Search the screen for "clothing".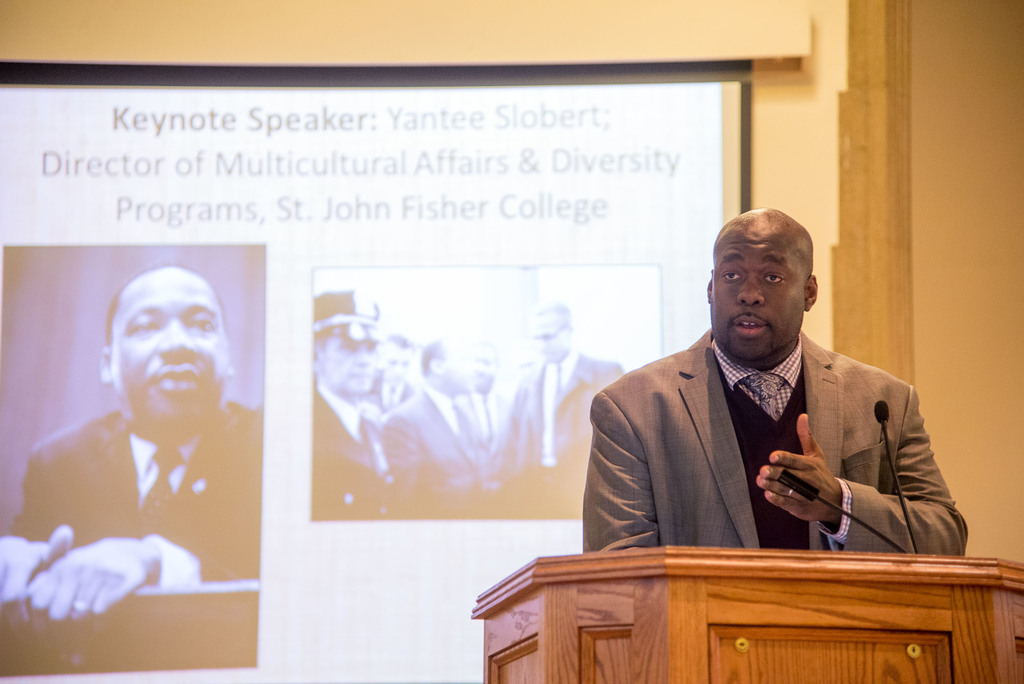
Found at [x1=584, y1=284, x2=961, y2=588].
